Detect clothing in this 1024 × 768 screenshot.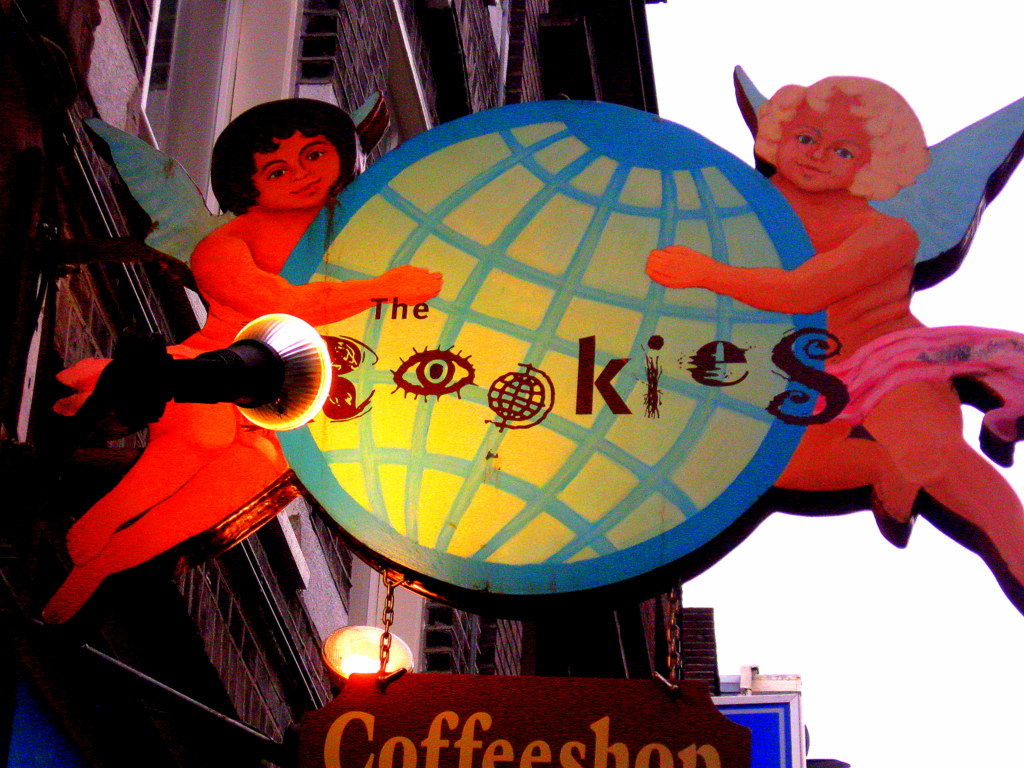
Detection: bbox=[52, 341, 244, 443].
